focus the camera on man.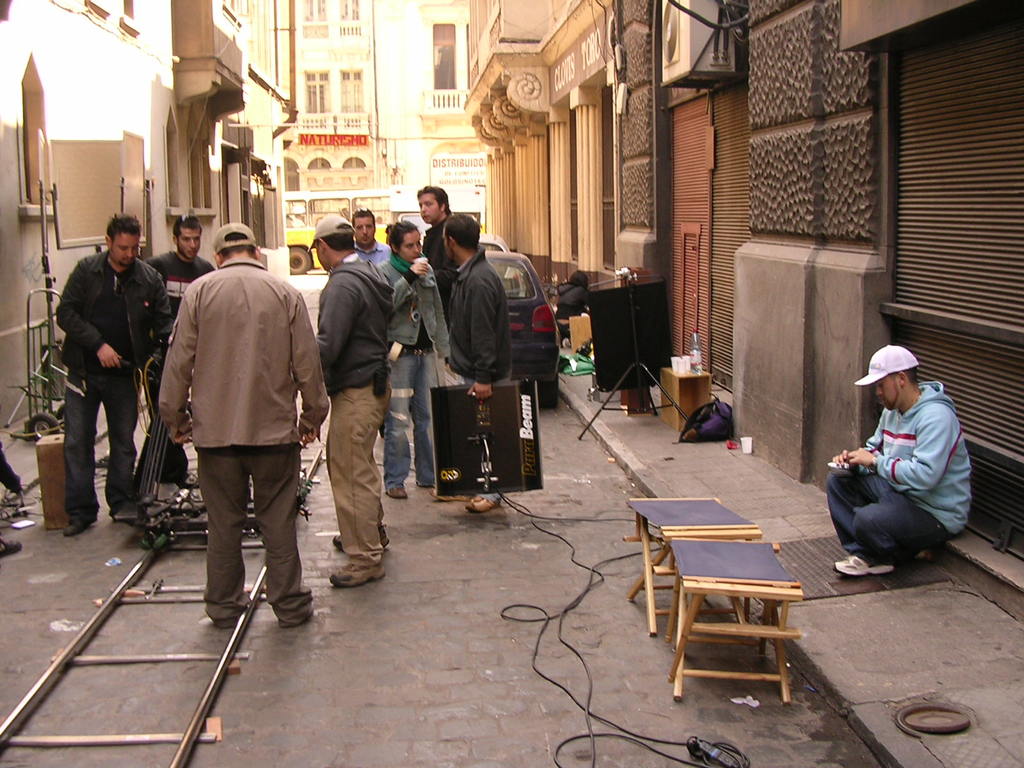
Focus region: Rect(436, 216, 510, 513).
